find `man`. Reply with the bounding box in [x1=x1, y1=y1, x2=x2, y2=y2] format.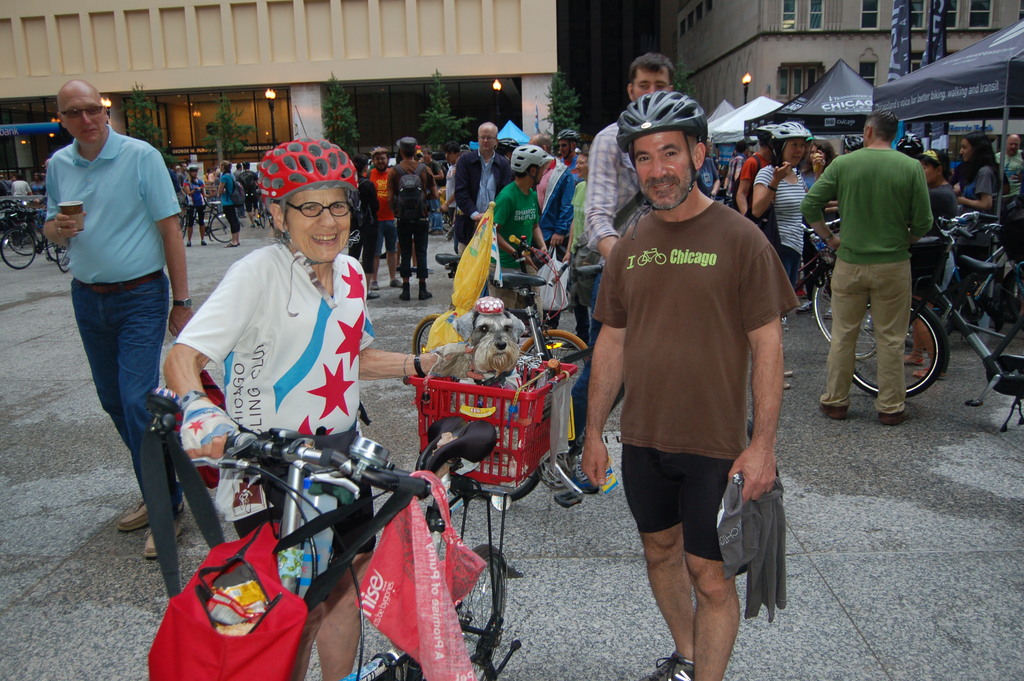
[x1=728, y1=139, x2=753, y2=198].
